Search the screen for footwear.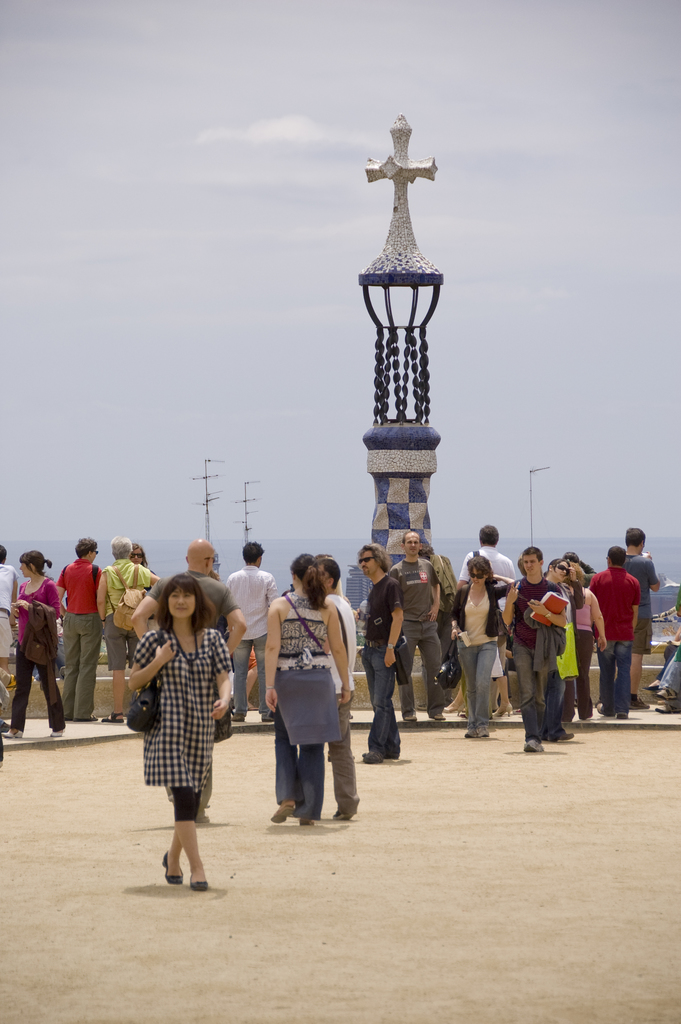
Found at [630, 700, 650, 707].
